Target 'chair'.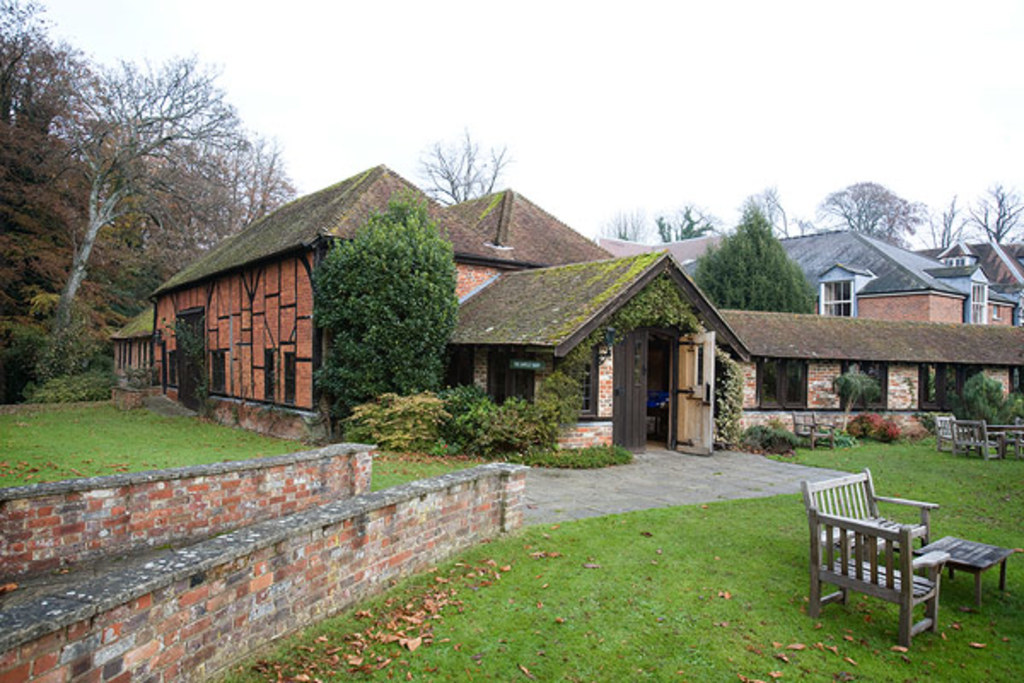
Target region: [x1=945, y1=415, x2=1004, y2=458].
